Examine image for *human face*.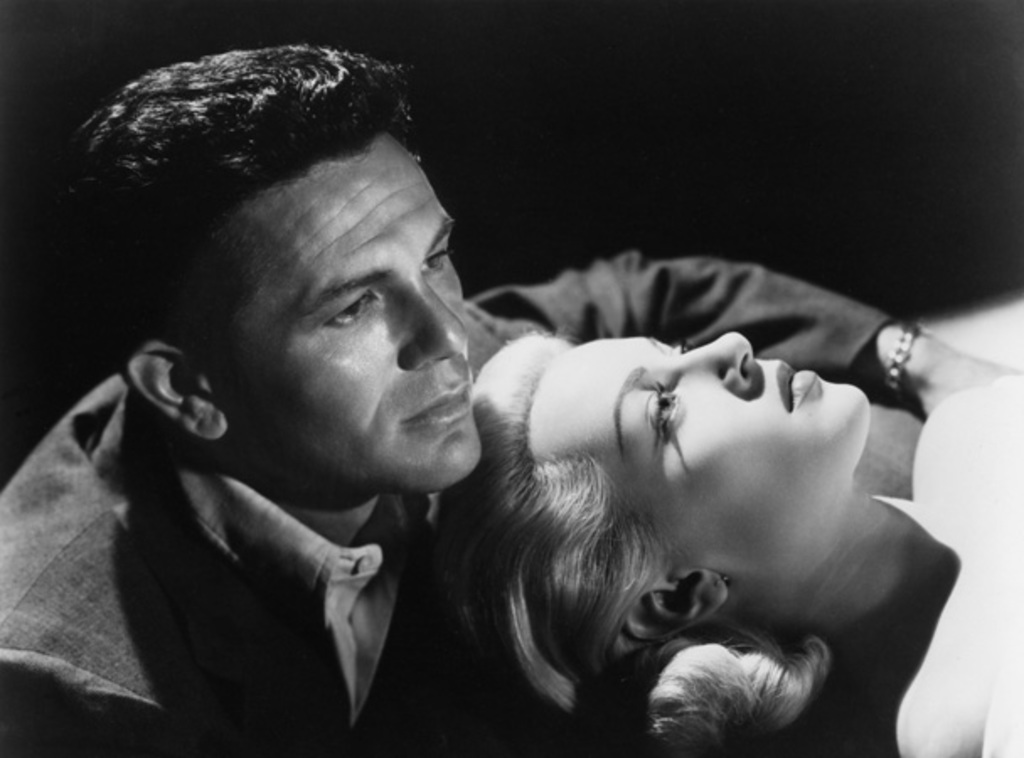
Examination result: (x1=190, y1=128, x2=485, y2=490).
